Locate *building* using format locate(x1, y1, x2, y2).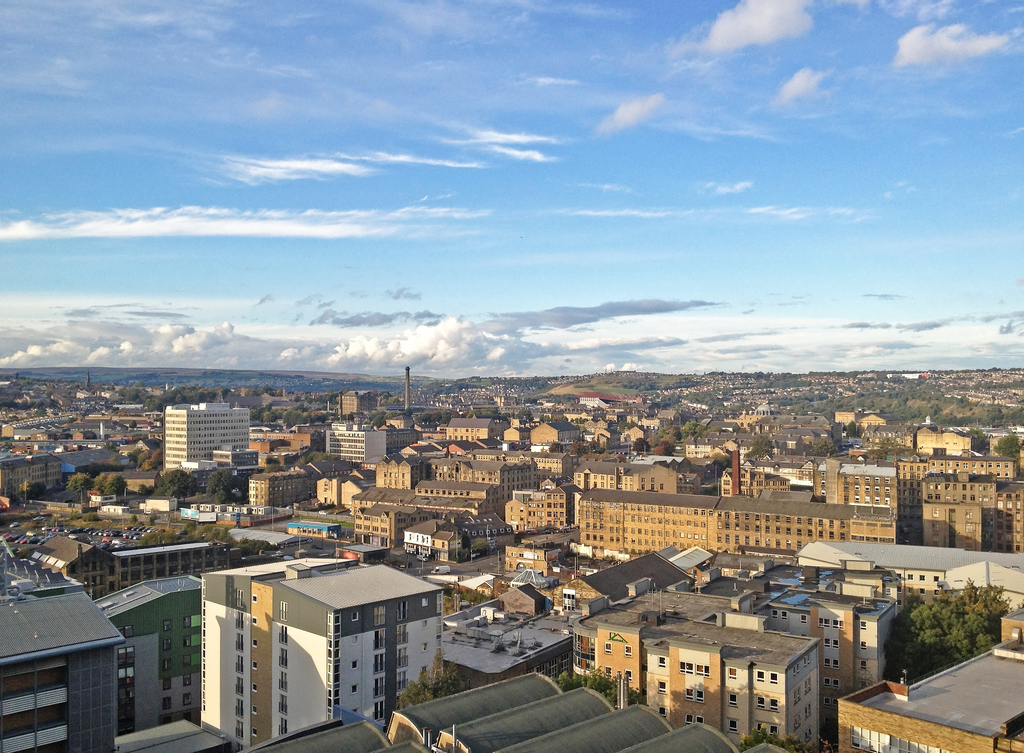
locate(335, 391, 380, 417).
